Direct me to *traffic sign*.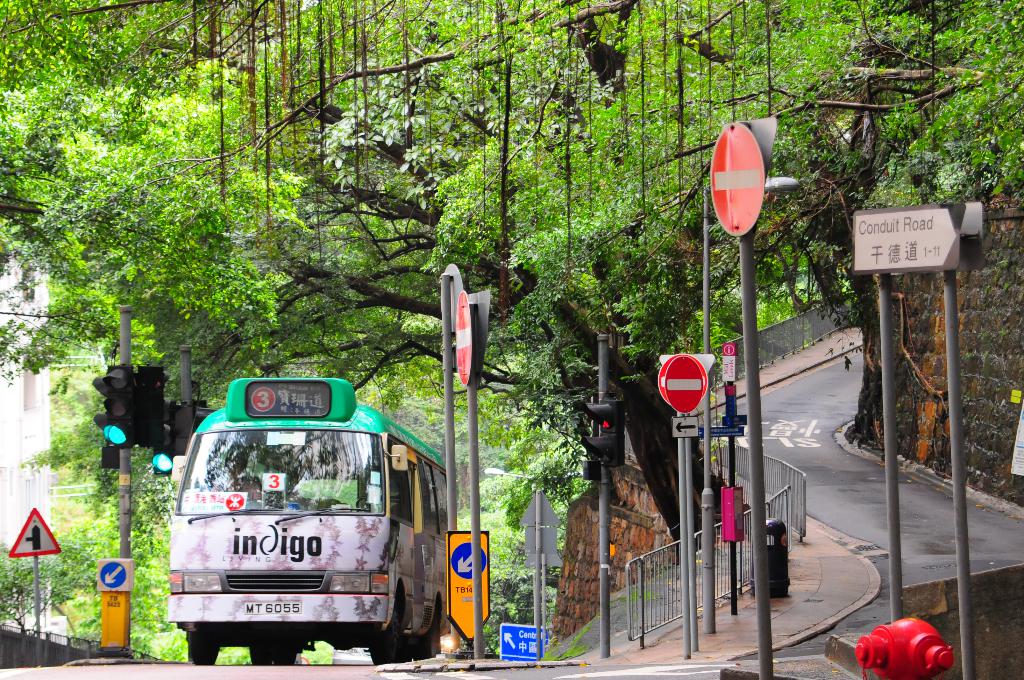
Direction: [left=668, top=358, right=703, bottom=412].
